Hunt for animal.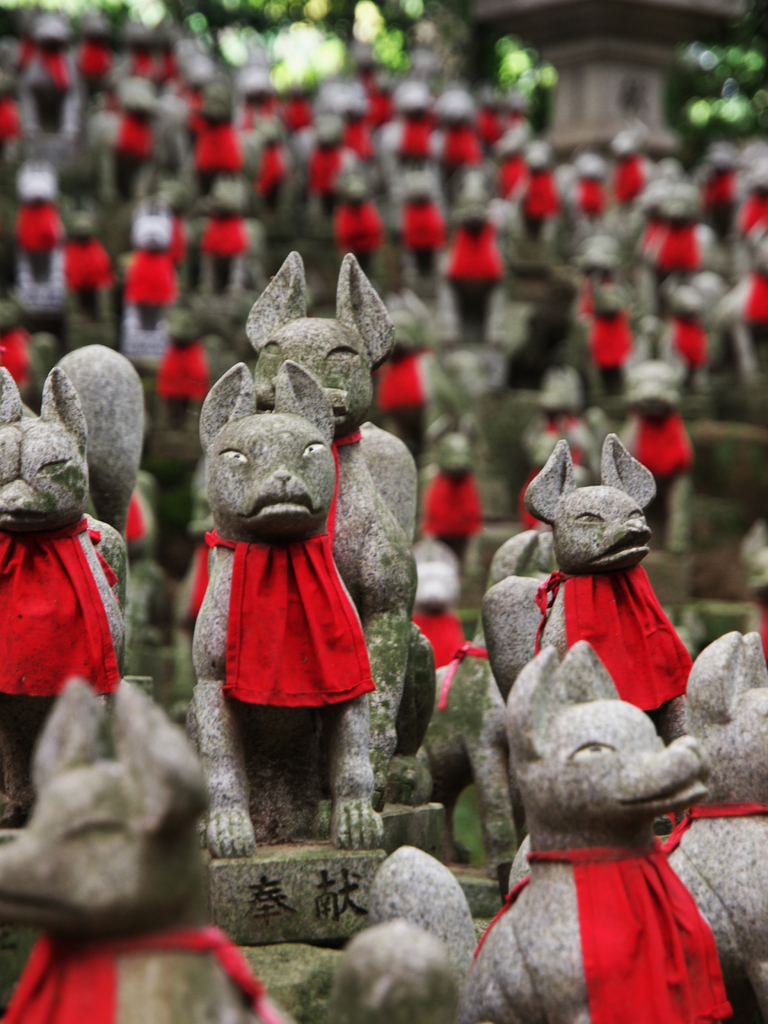
Hunted down at [left=3, top=668, right=299, bottom=1023].
